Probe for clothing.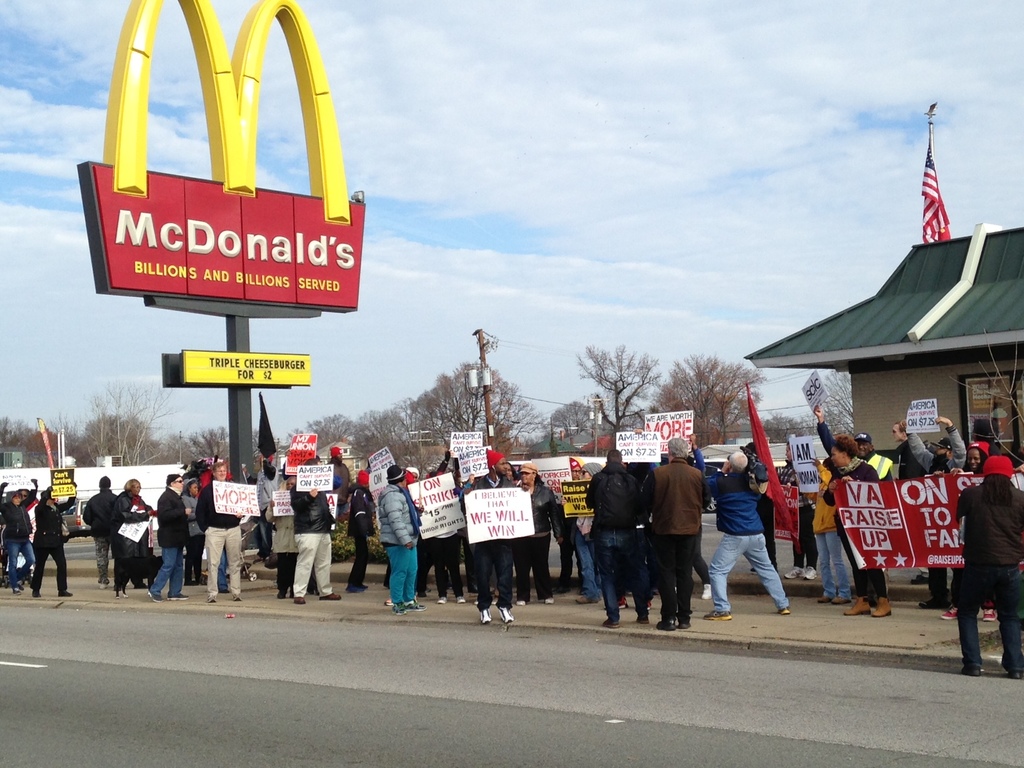
Probe result: bbox(0, 499, 30, 585).
